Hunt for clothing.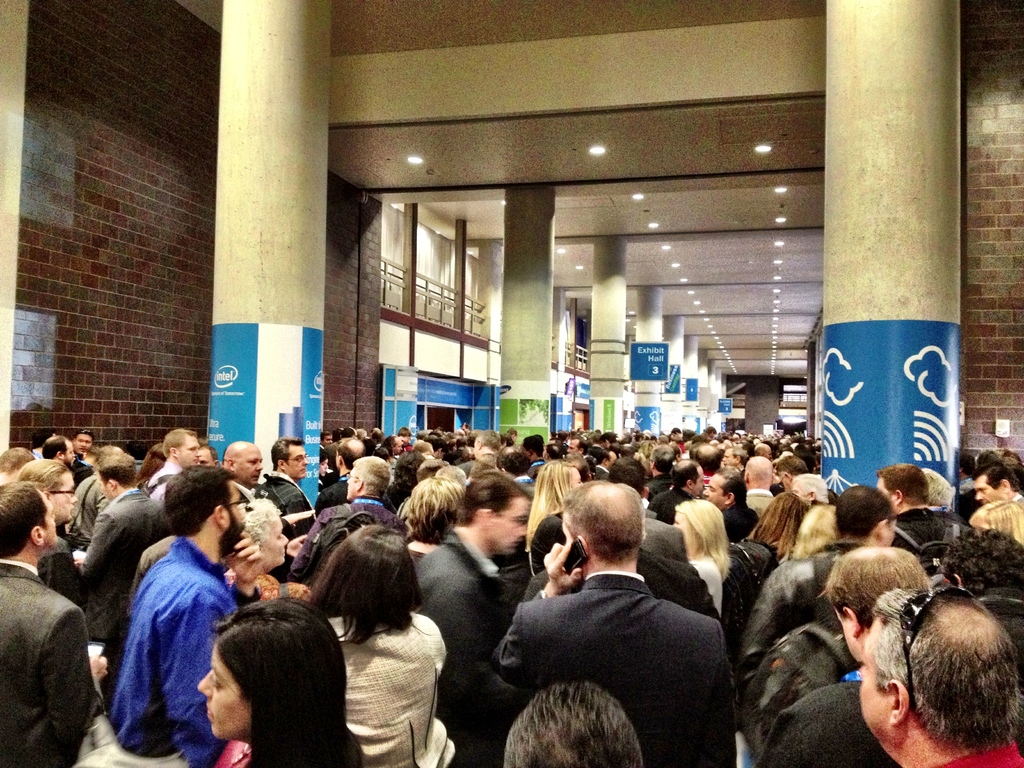
Hunted down at locate(1004, 492, 1023, 512).
